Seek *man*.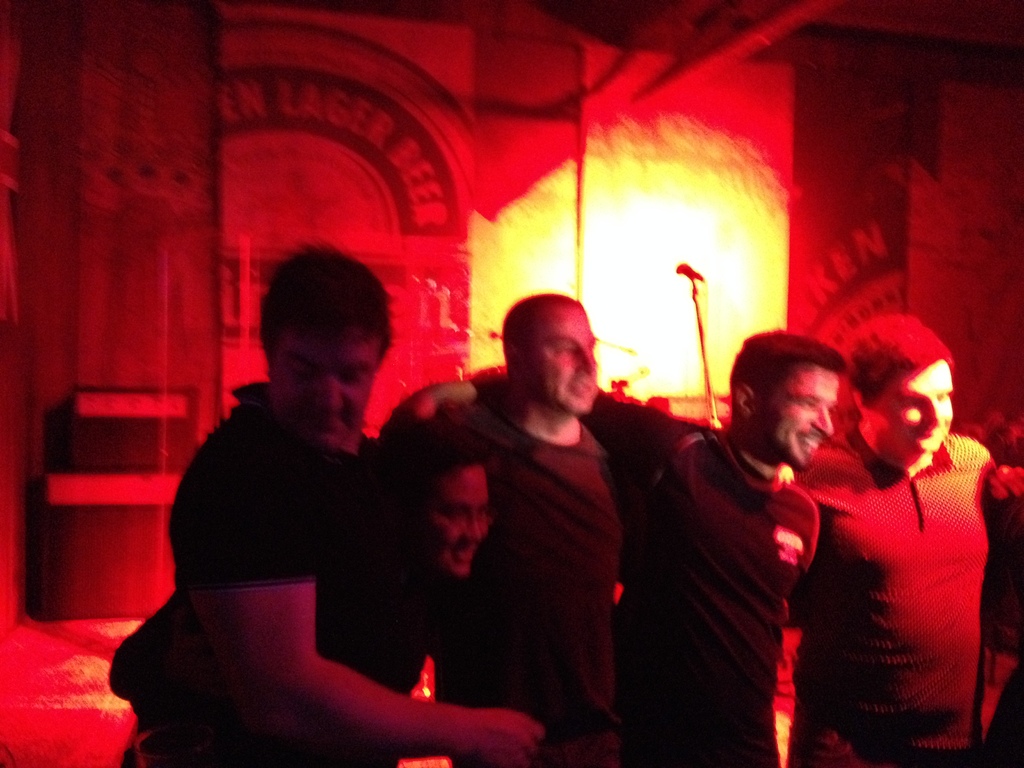
Rect(108, 240, 558, 767).
